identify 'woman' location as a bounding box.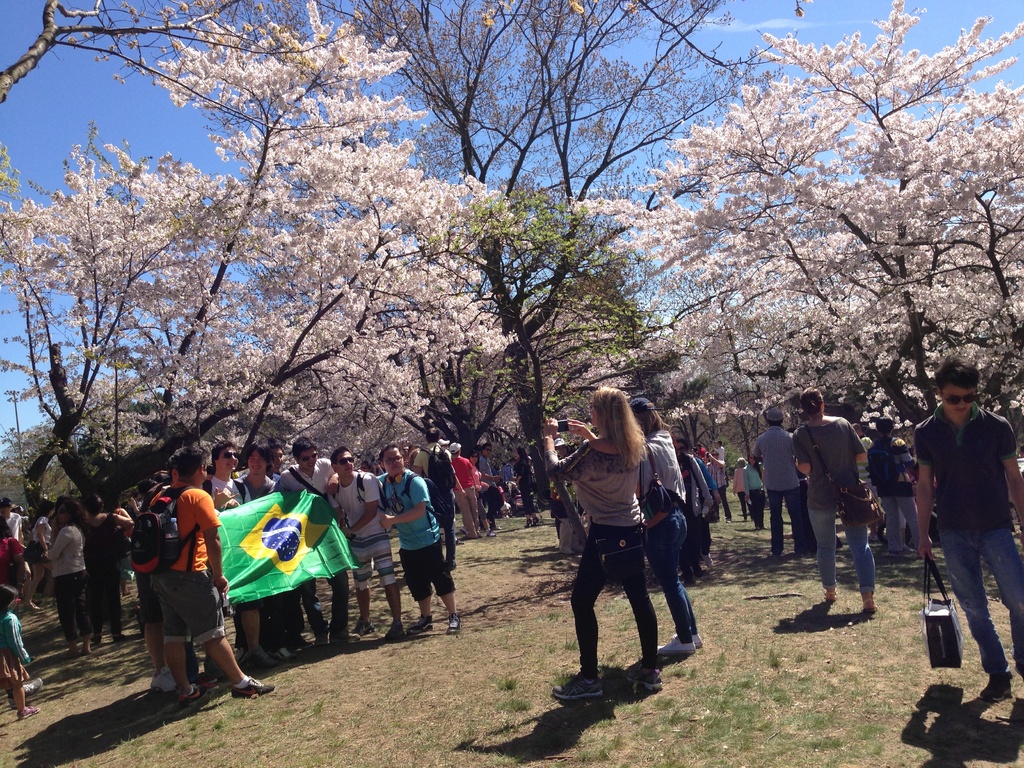
<region>794, 387, 883, 620</region>.
